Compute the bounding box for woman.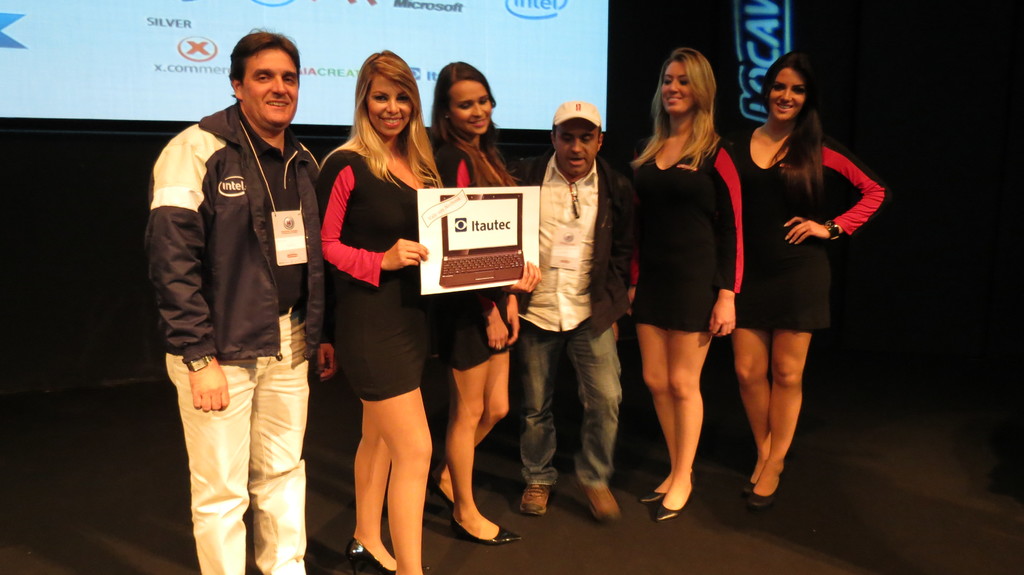
420,63,525,542.
